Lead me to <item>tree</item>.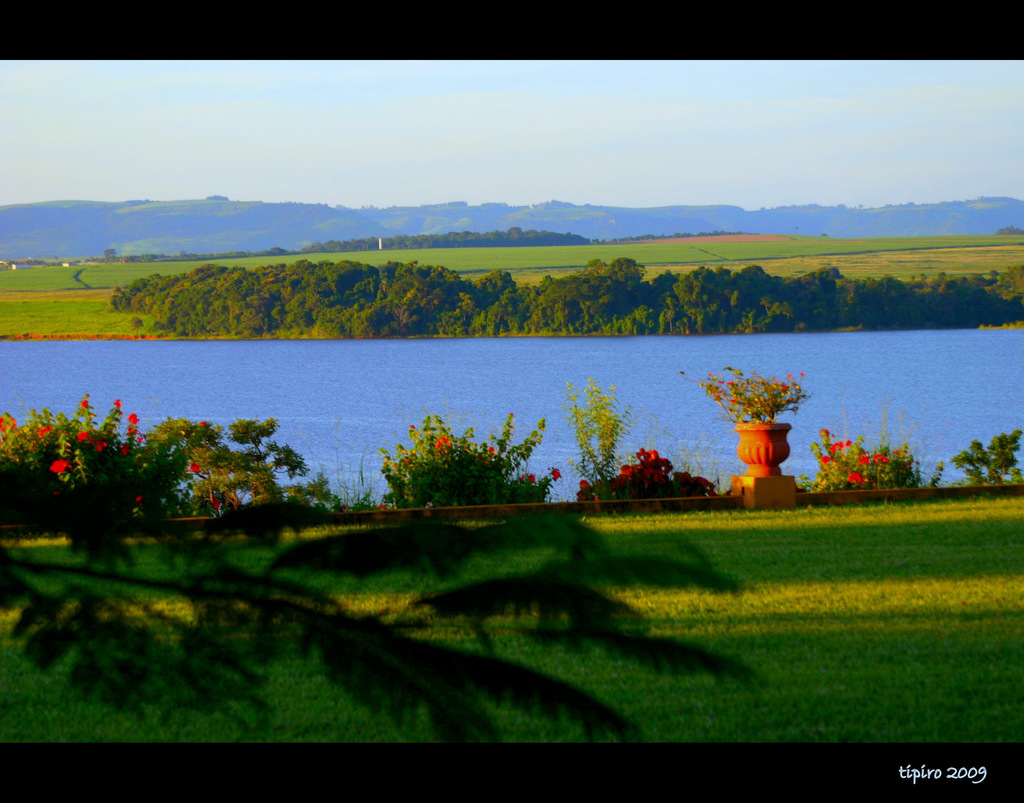
Lead to {"left": 378, "top": 412, "right": 541, "bottom": 513}.
